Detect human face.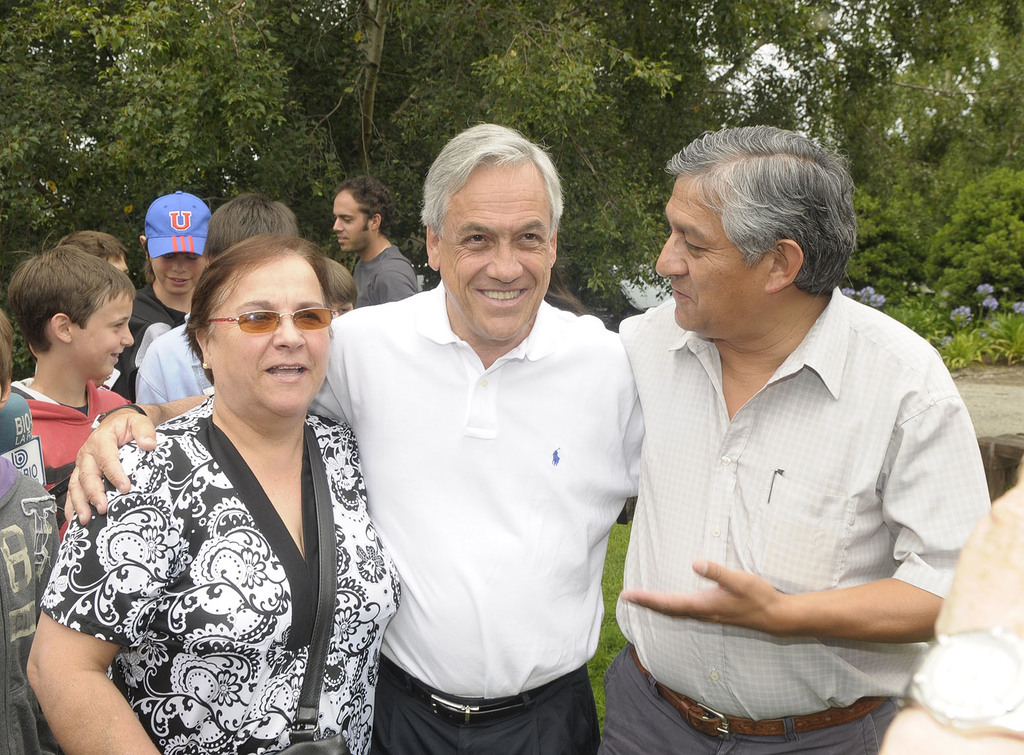
Detected at 437 164 551 341.
